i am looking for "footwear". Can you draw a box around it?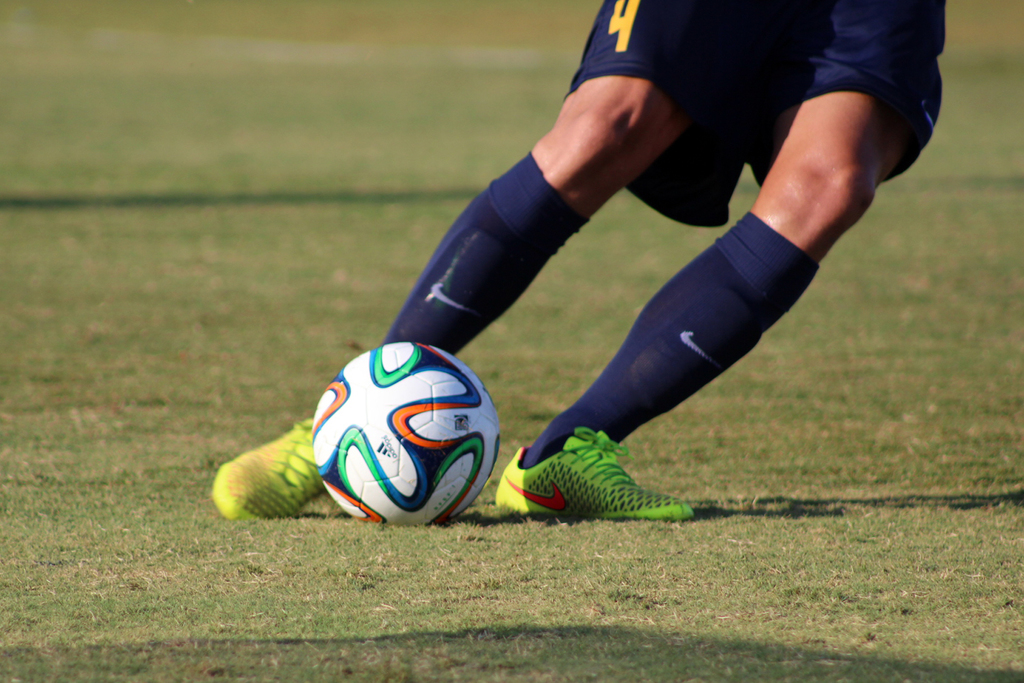
Sure, the bounding box is (x1=206, y1=413, x2=327, y2=520).
